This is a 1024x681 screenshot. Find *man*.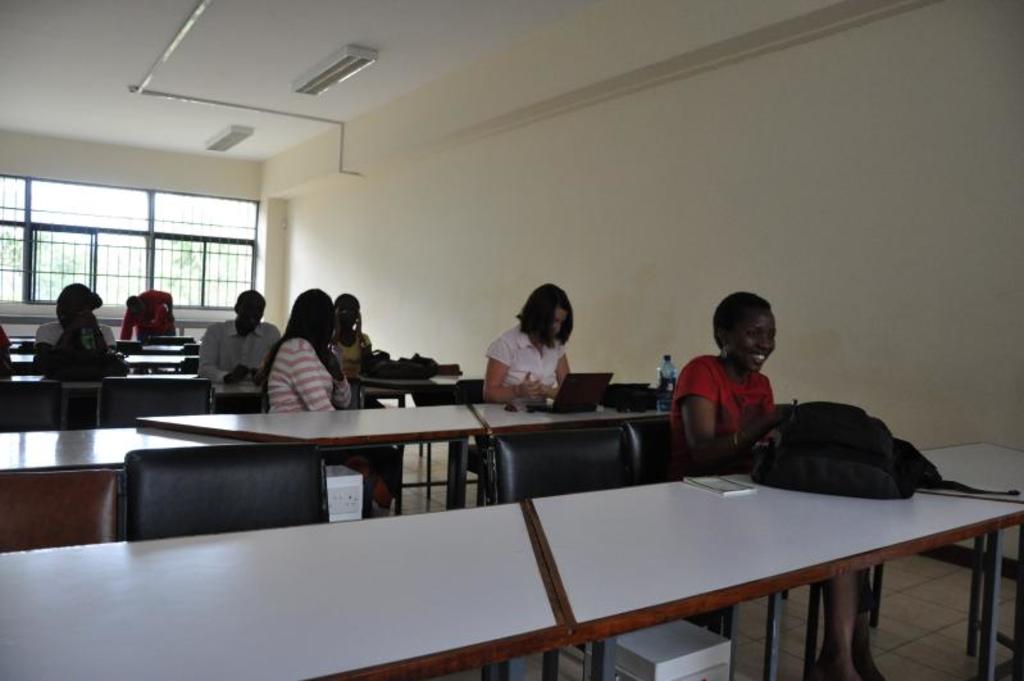
Bounding box: 201 281 286 394.
